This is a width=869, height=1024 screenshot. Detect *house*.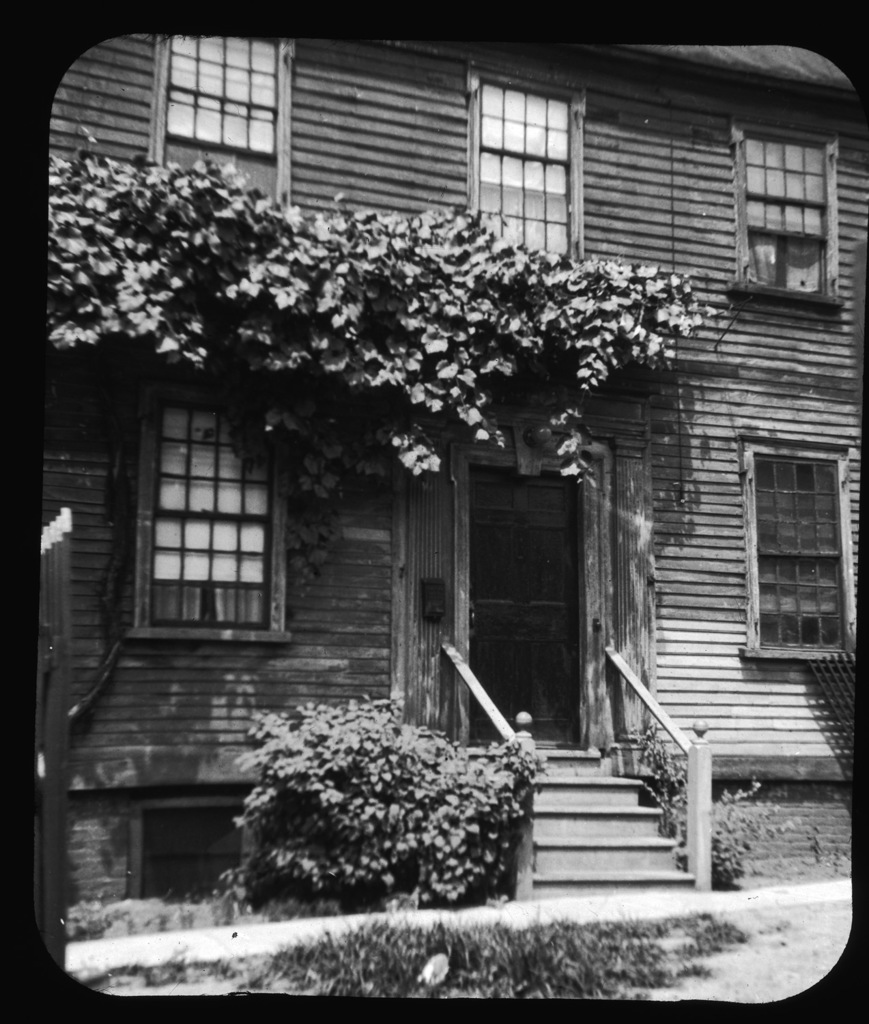
box(46, 43, 868, 896).
